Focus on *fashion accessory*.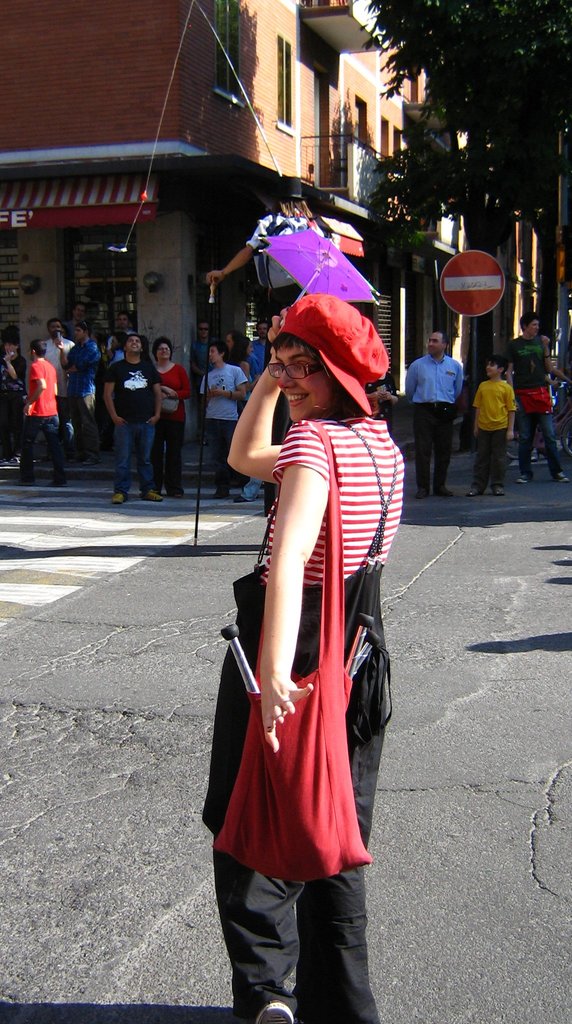
Focused at select_region(496, 488, 503, 496).
